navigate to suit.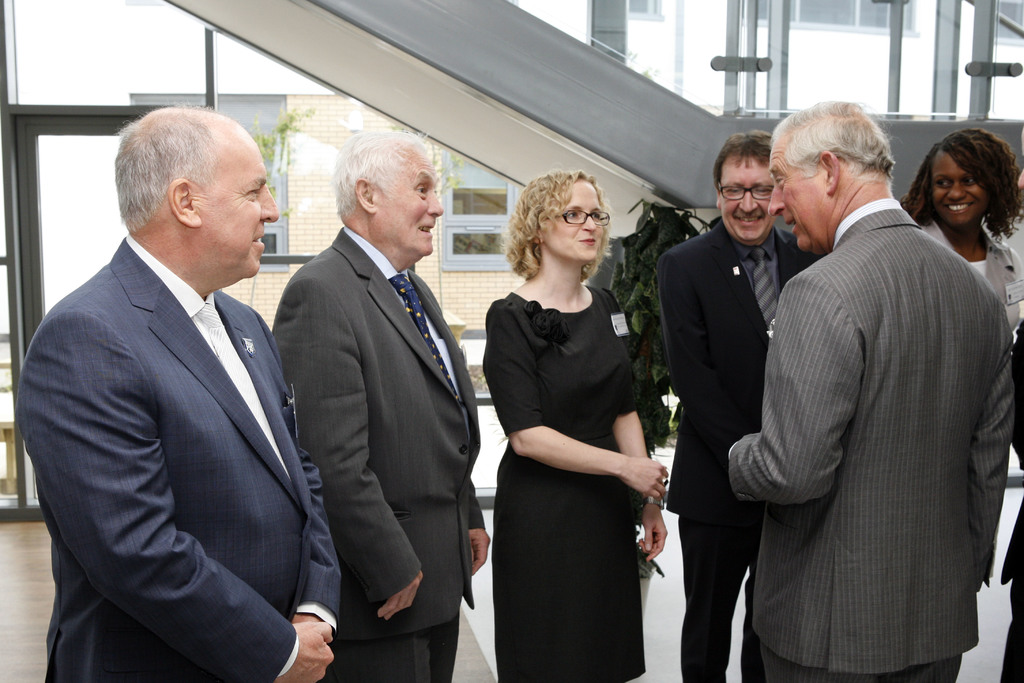
Navigation target: {"x1": 923, "y1": 218, "x2": 1023, "y2": 339}.
